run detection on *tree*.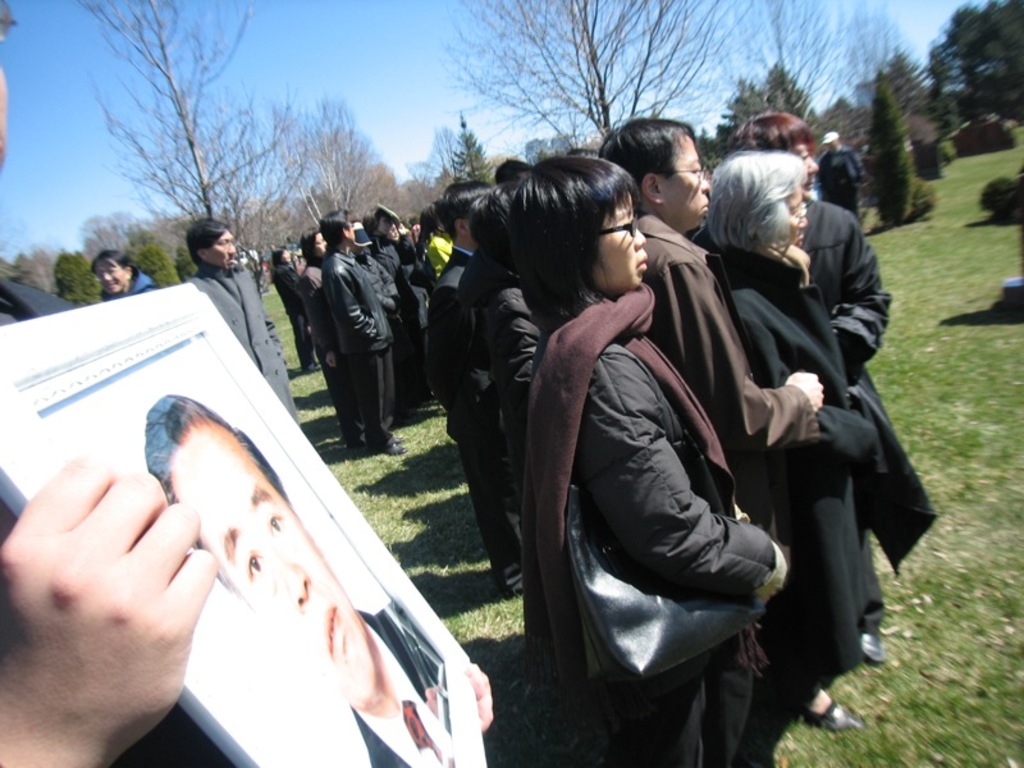
Result: l=879, t=44, r=941, b=145.
